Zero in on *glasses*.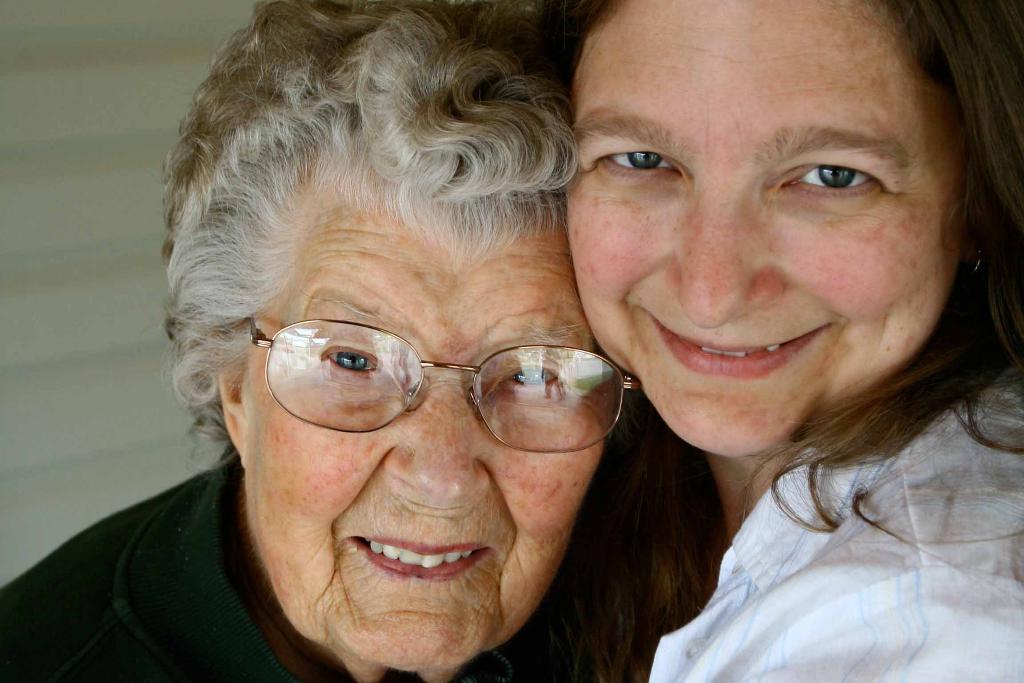
Zeroed in: 247,313,646,454.
